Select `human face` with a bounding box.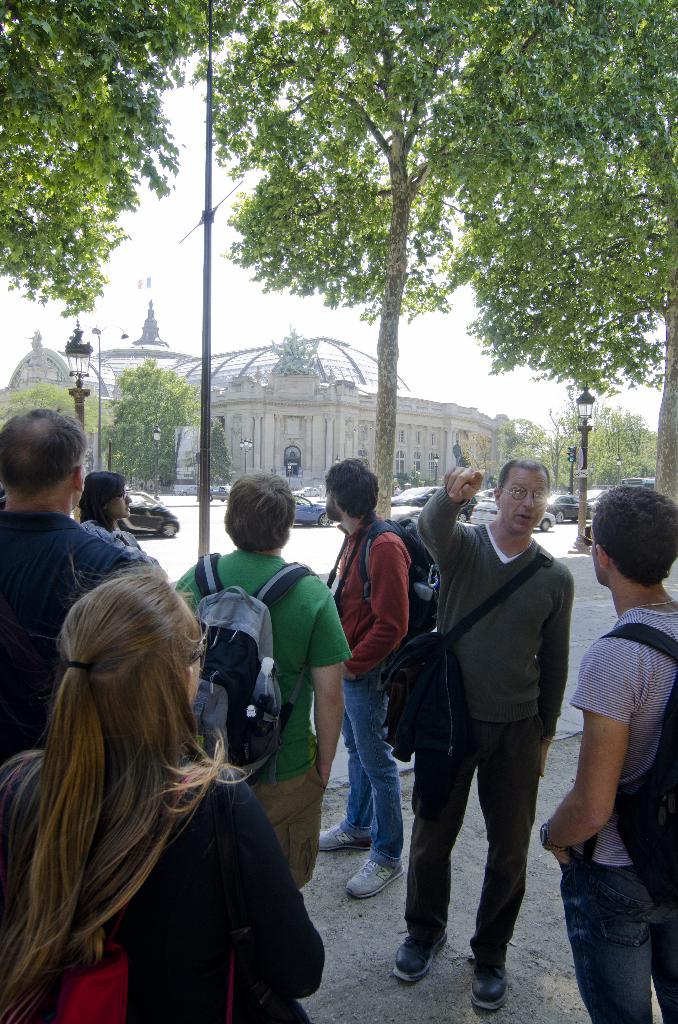
x1=114 y1=481 x2=131 y2=522.
